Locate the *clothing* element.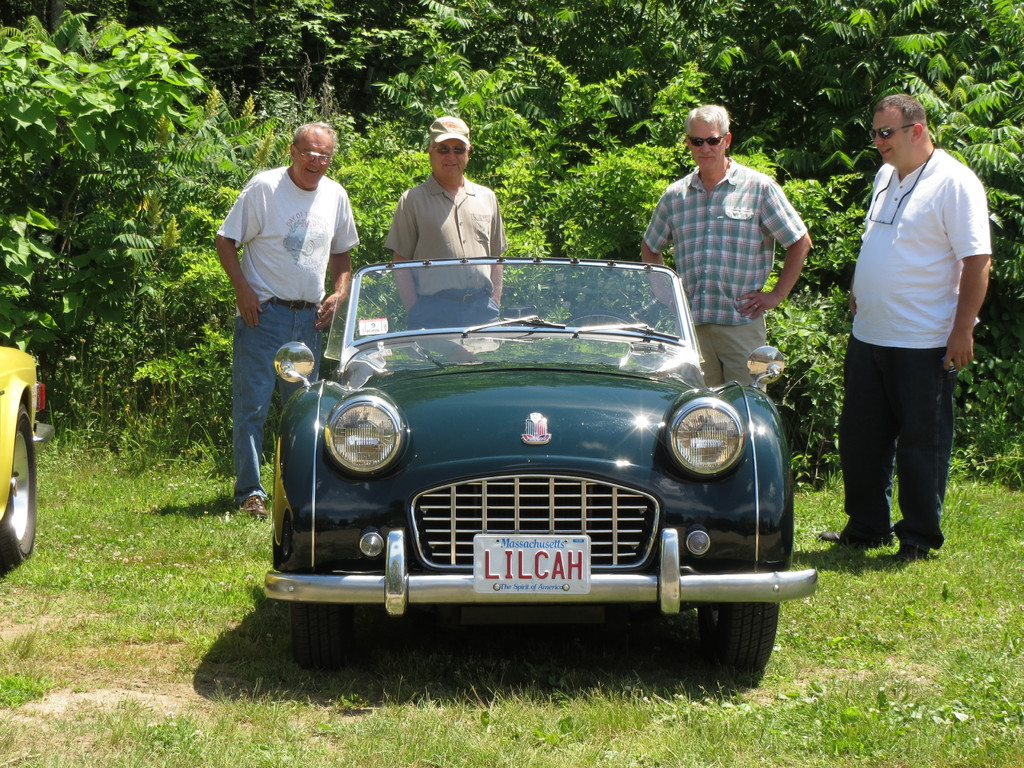
Element bbox: <region>832, 107, 989, 546</region>.
